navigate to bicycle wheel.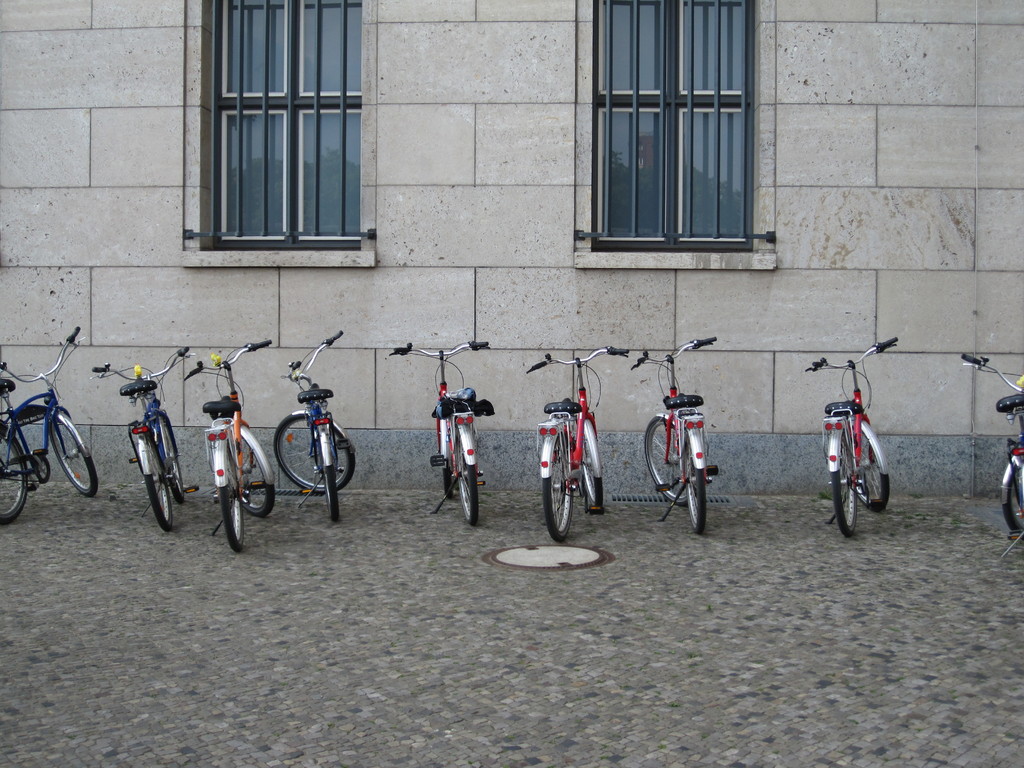
Navigation target: <box>832,431,858,537</box>.
